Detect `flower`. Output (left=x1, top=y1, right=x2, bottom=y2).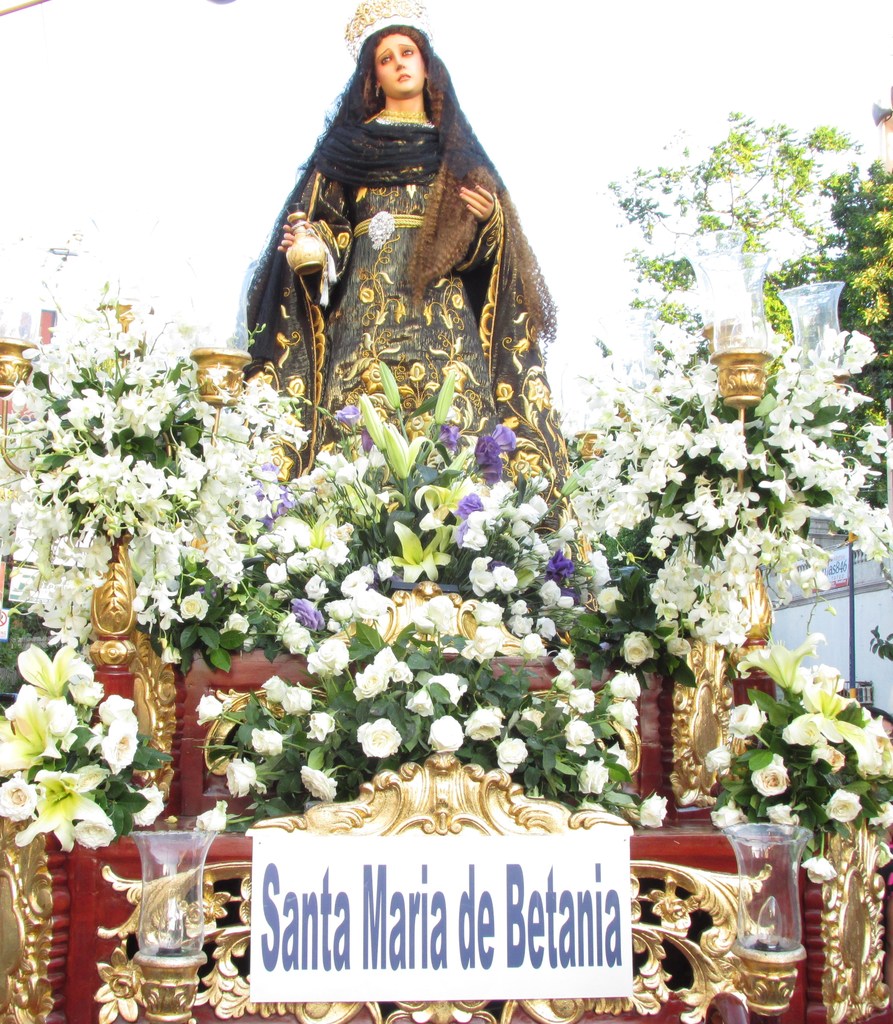
(left=842, top=720, right=892, bottom=781).
